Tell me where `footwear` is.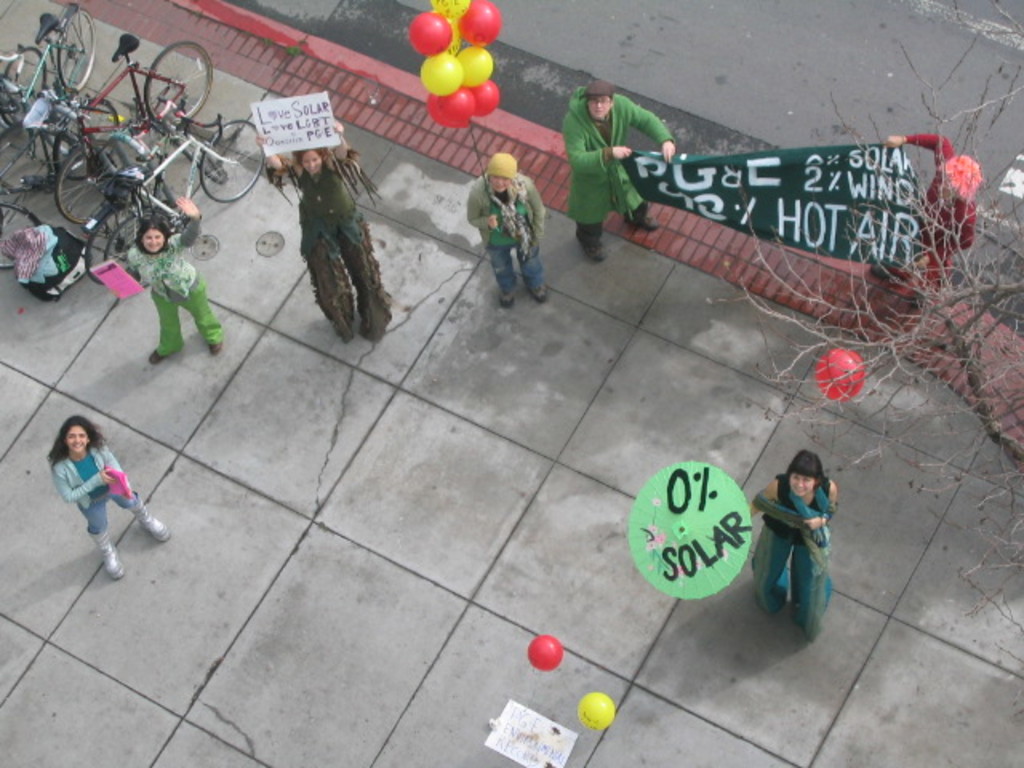
`footwear` is at <region>138, 510, 173, 544</region>.
